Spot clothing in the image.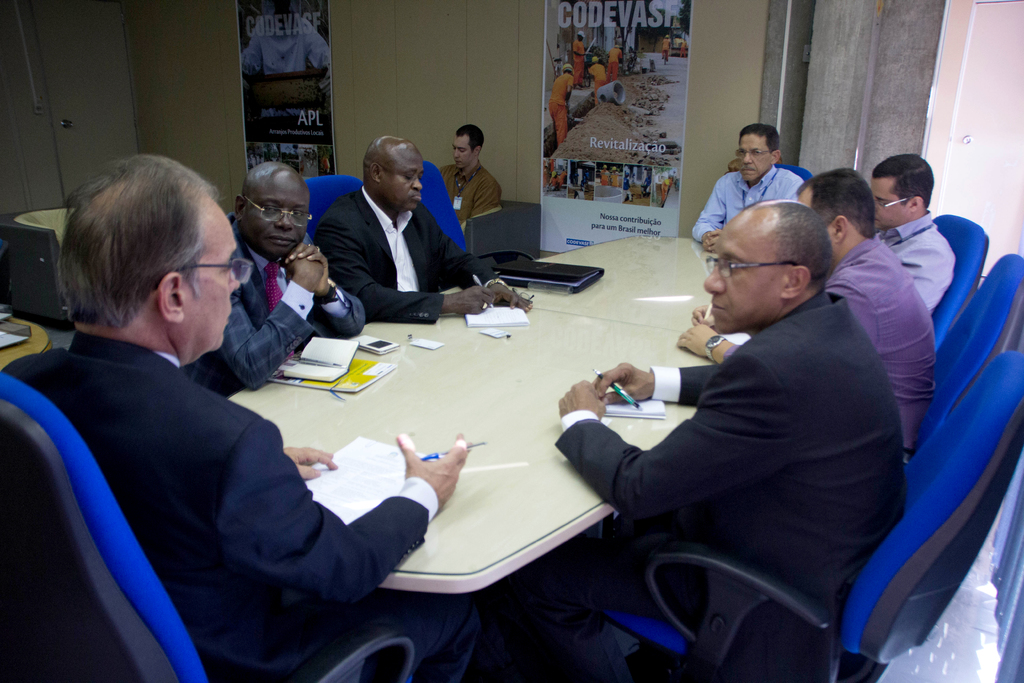
clothing found at <region>322, 183, 525, 326</region>.
